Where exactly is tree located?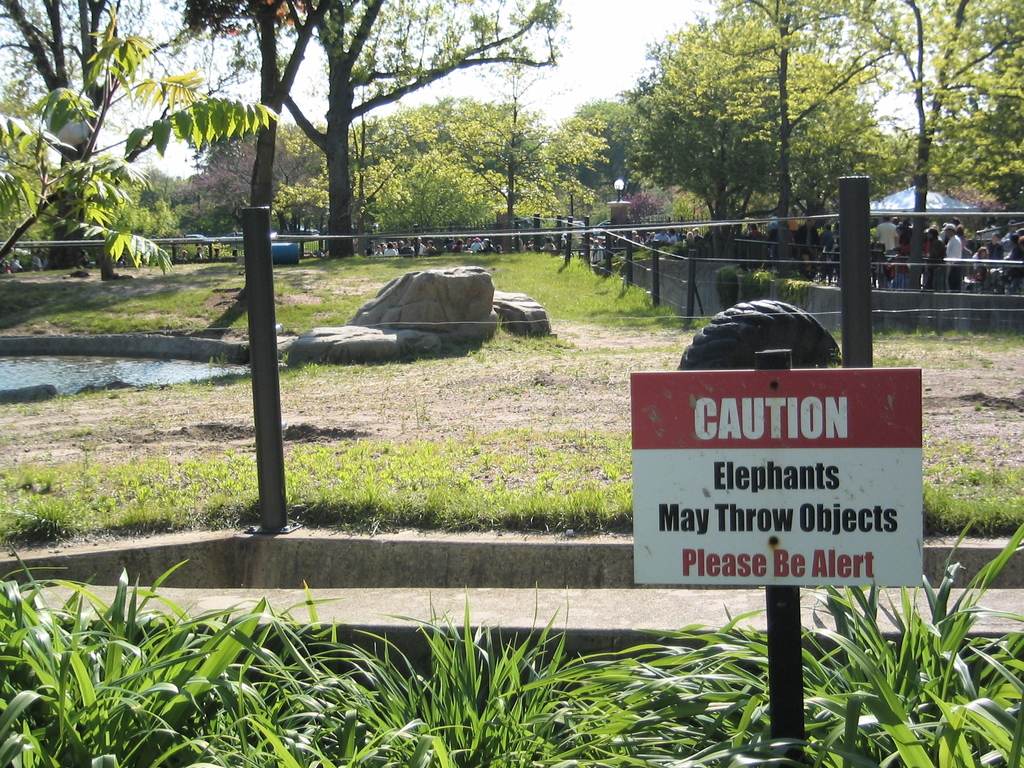
Its bounding box is [0, 0, 1023, 283].
